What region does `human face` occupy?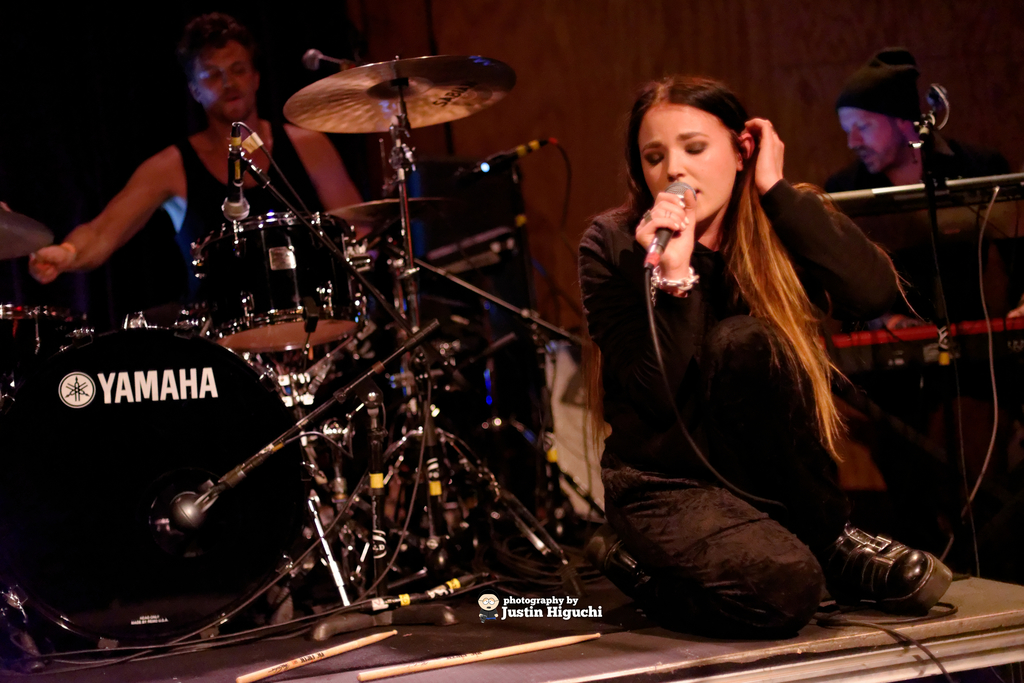
region(640, 105, 738, 222).
